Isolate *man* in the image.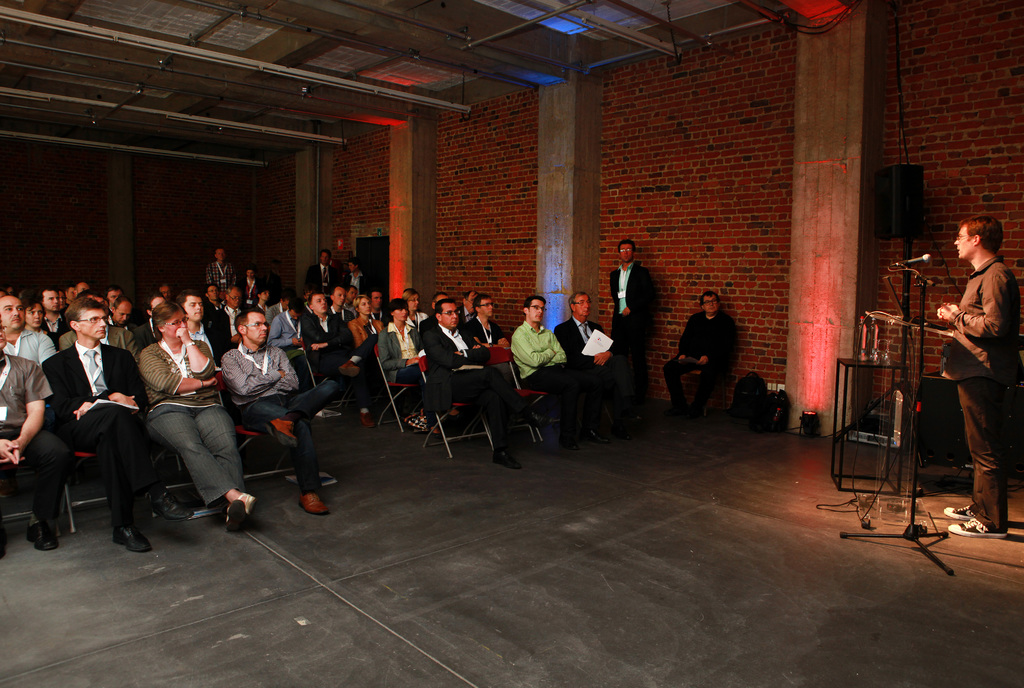
Isolated region: [x1=420, y1=298, x2=529, y2=477].
